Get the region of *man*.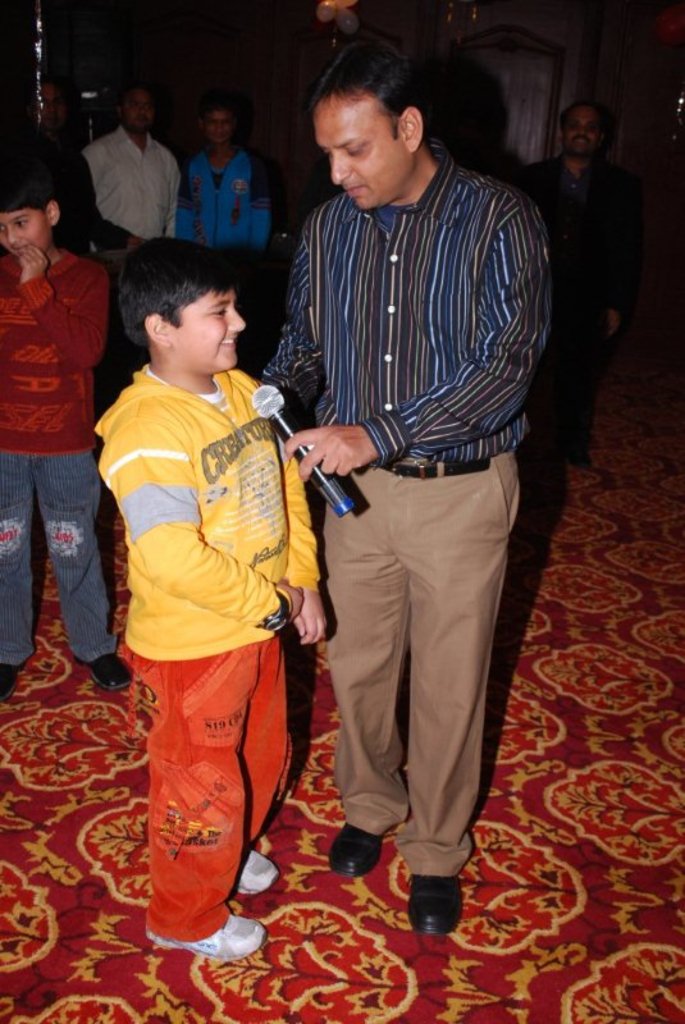
select_region(520, 102, 629, 468).
